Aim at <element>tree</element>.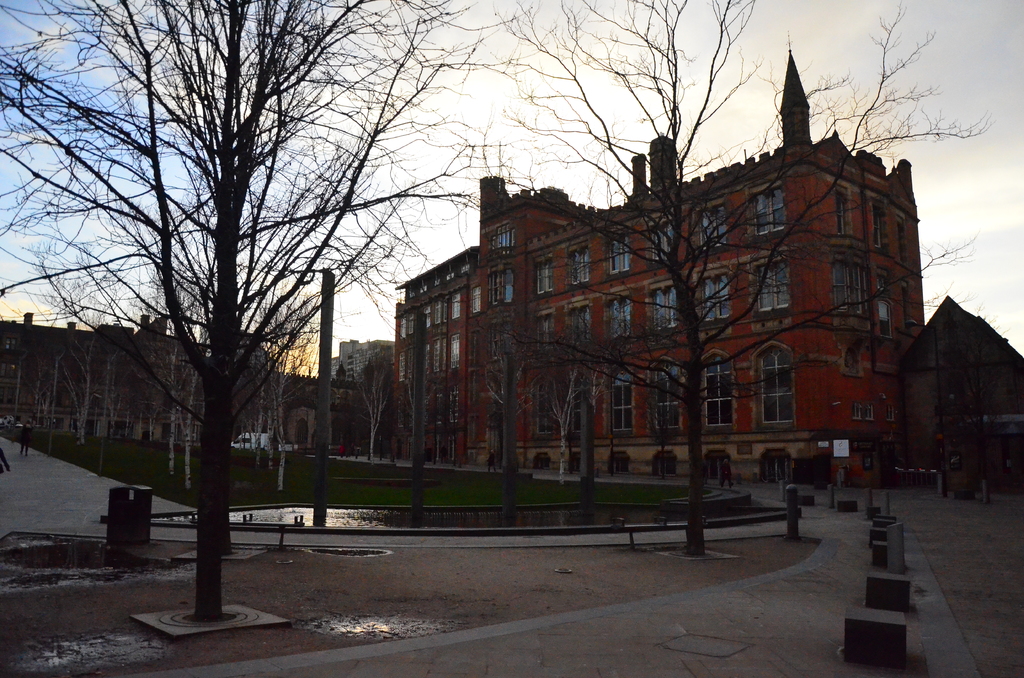
Aimed at l=484, t=0, r=995, b=561.
